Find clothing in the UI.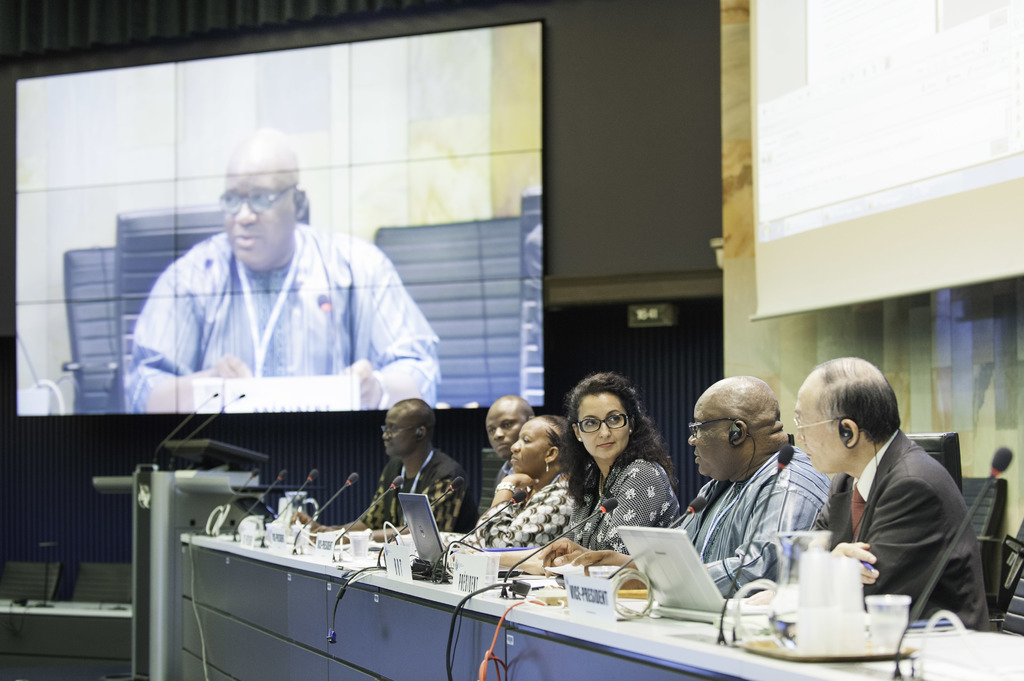
UI element at locate(362, 456, 470, 537).
